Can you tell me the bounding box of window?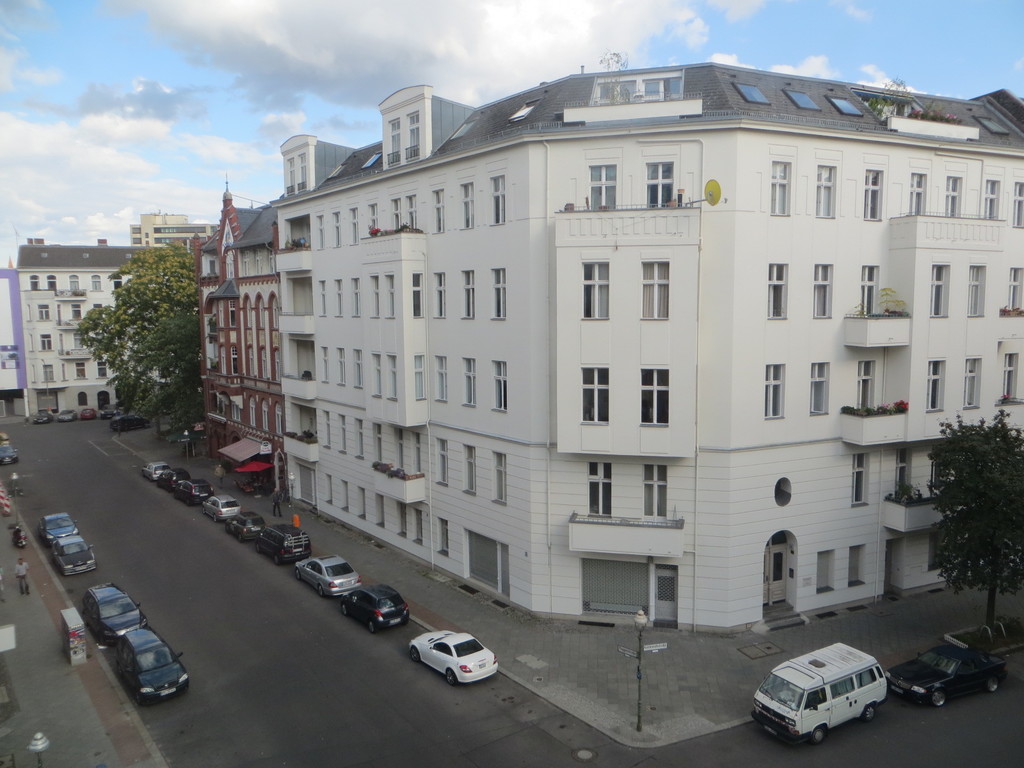
rect(493, 451, 509, 505).
